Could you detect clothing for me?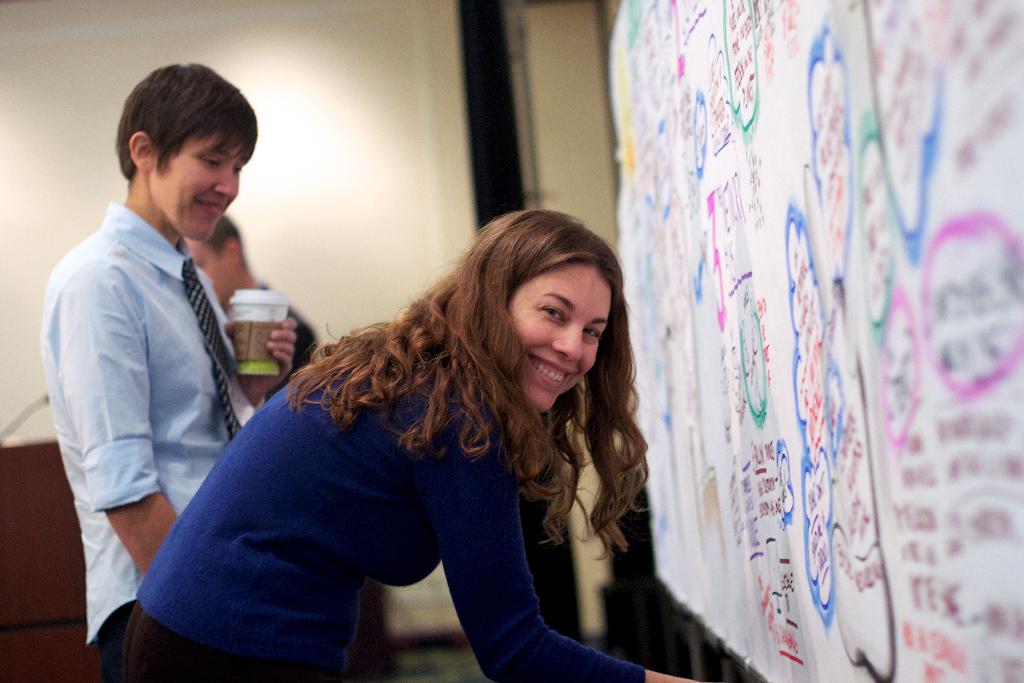
Detection result: 76,597,170,682.
